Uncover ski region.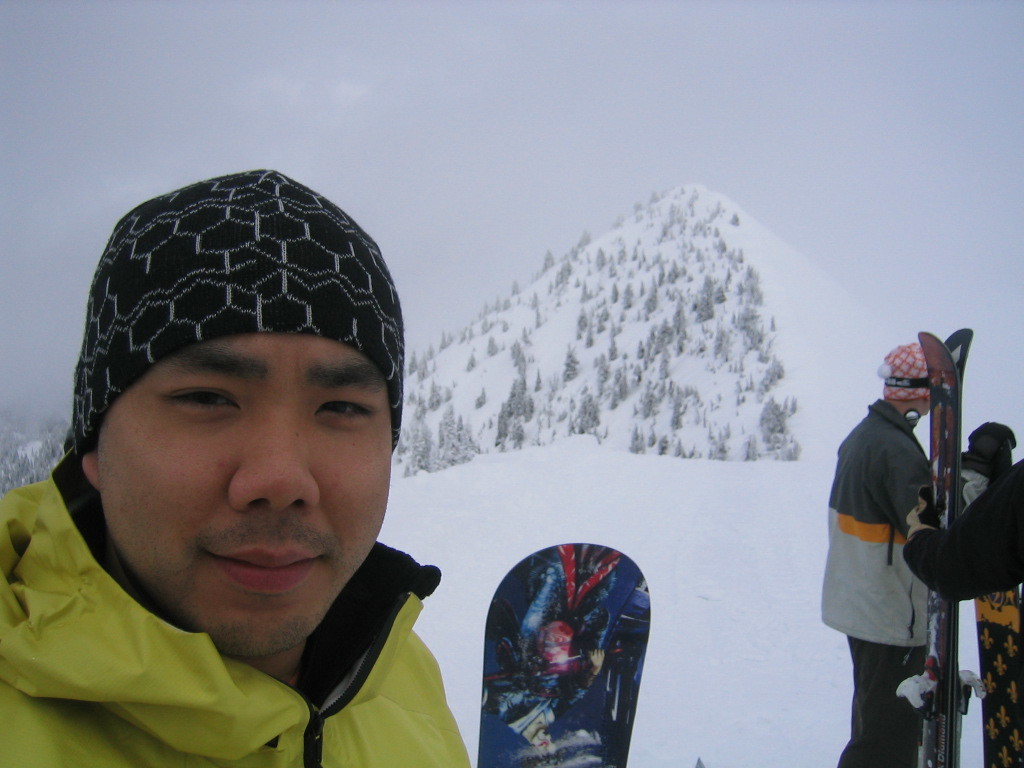
Uncovered: 475,540,654,767.
